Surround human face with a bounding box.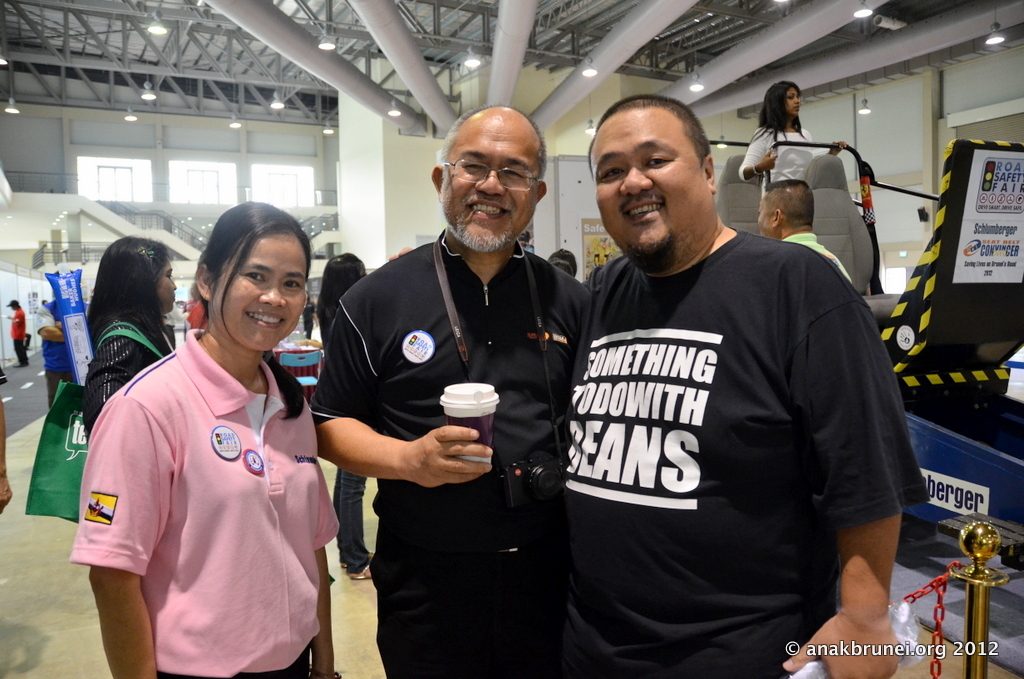
box(787, 90, 799, 113).
